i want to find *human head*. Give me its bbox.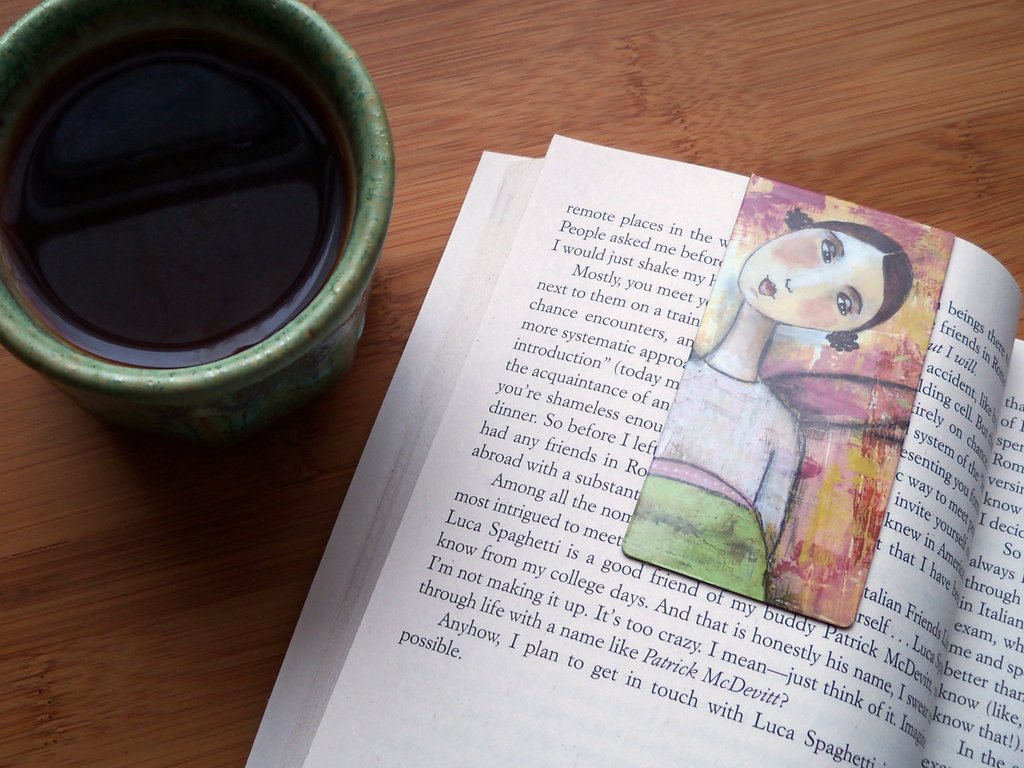
[751,217,928,352].
